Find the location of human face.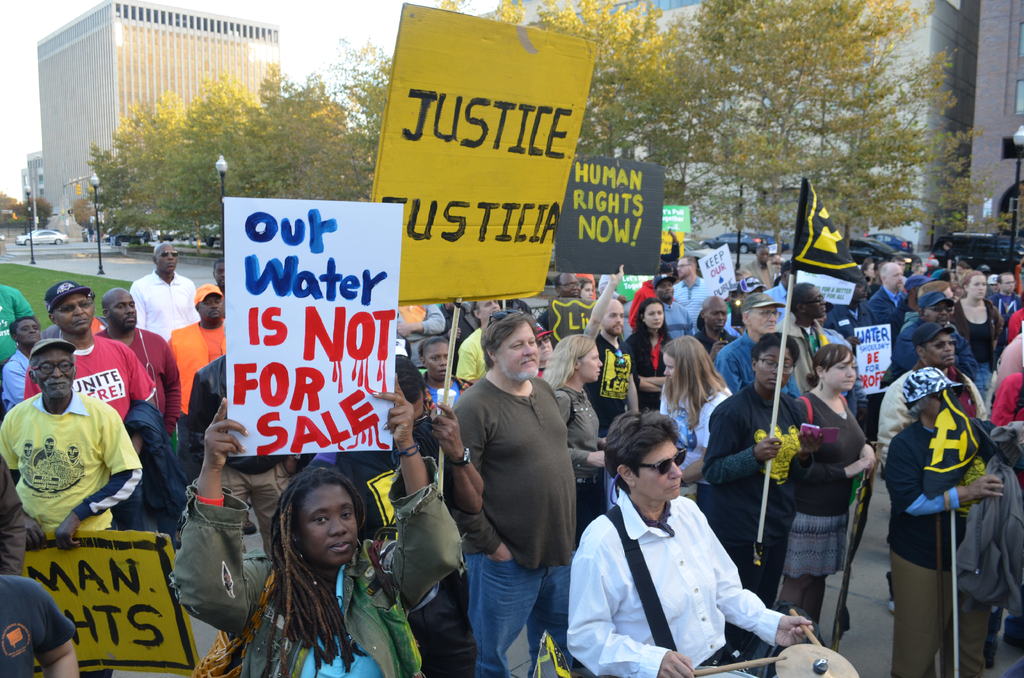
Location: x1=108, y1=290, x2=138, y2=328.
